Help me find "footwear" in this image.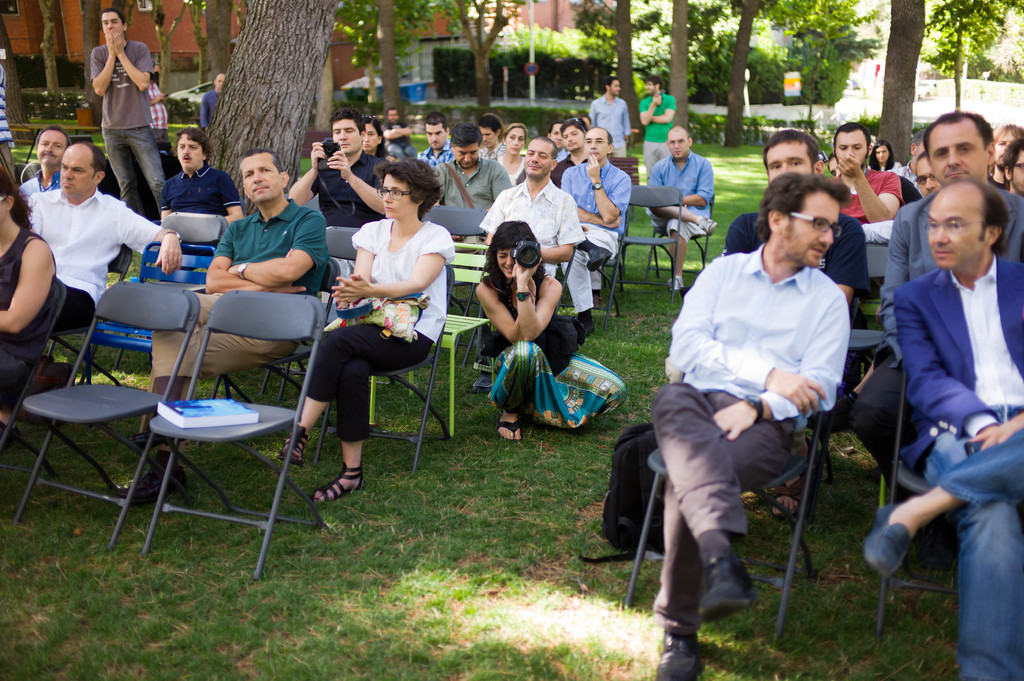
Found it: l=699, t=552, r=758, b=617.
